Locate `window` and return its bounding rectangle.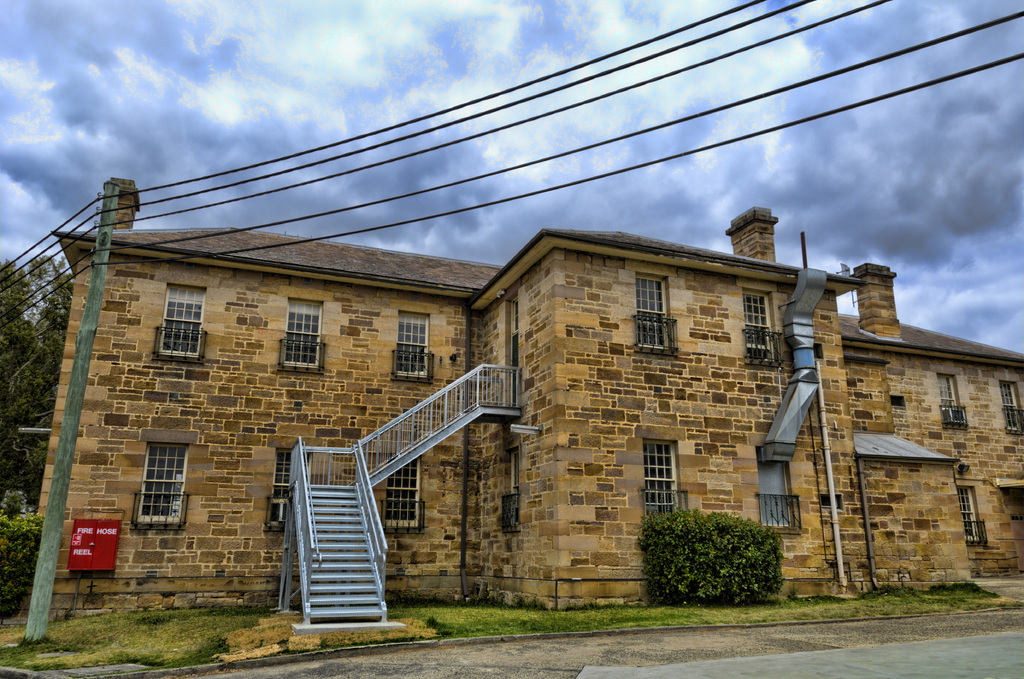
<box>938,372,968,436</box>.
